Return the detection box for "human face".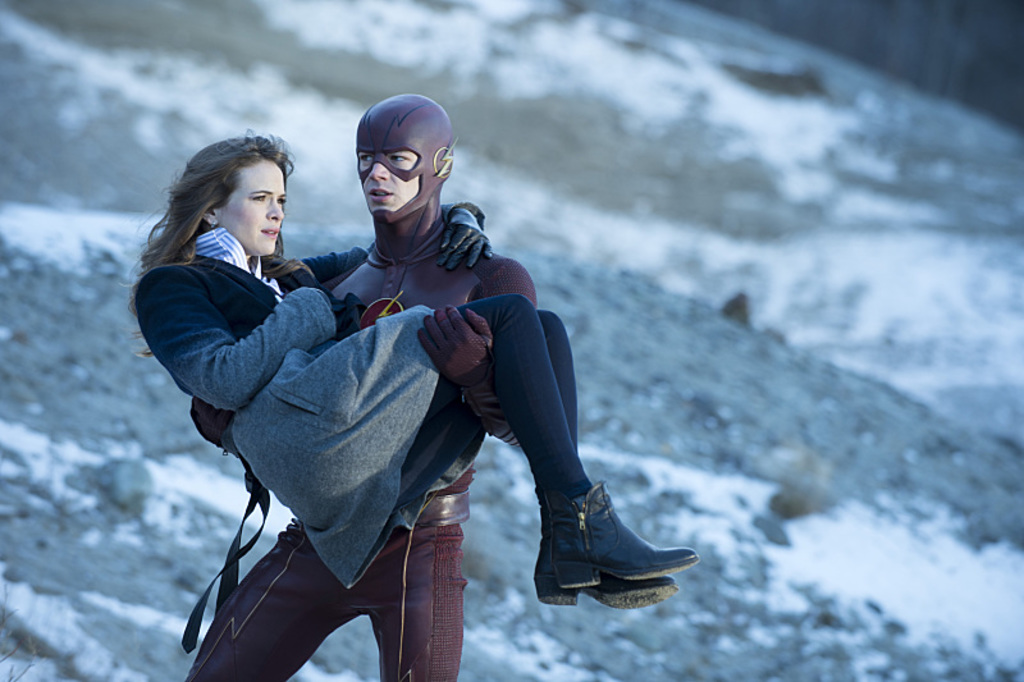
detection(358, 142, 424, 211).
